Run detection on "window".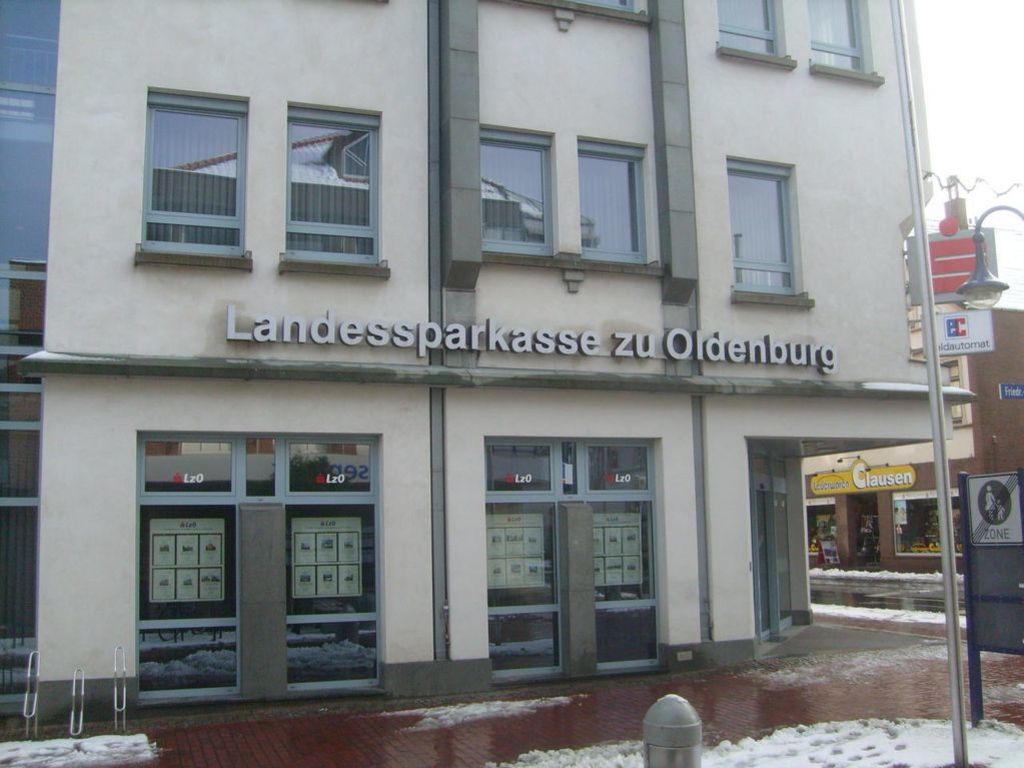
Result: {"left": 811, "top": 3, "right": 869, "bottom": 73}.
